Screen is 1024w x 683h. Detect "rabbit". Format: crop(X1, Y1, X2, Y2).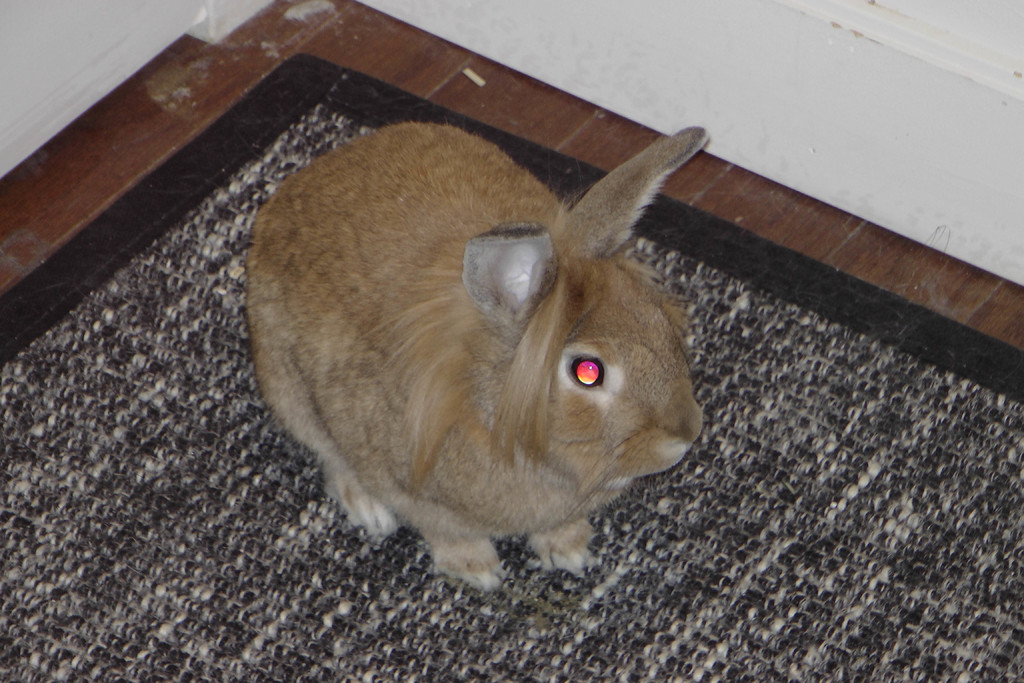
crop(244, 114, 702, 592).
